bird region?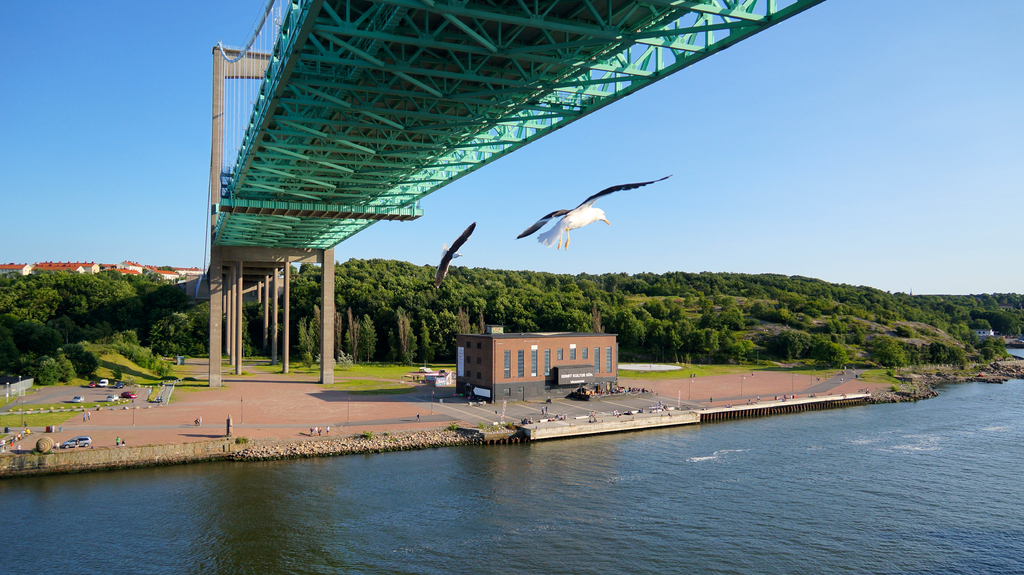
rect(433, 223, 479, 292)
